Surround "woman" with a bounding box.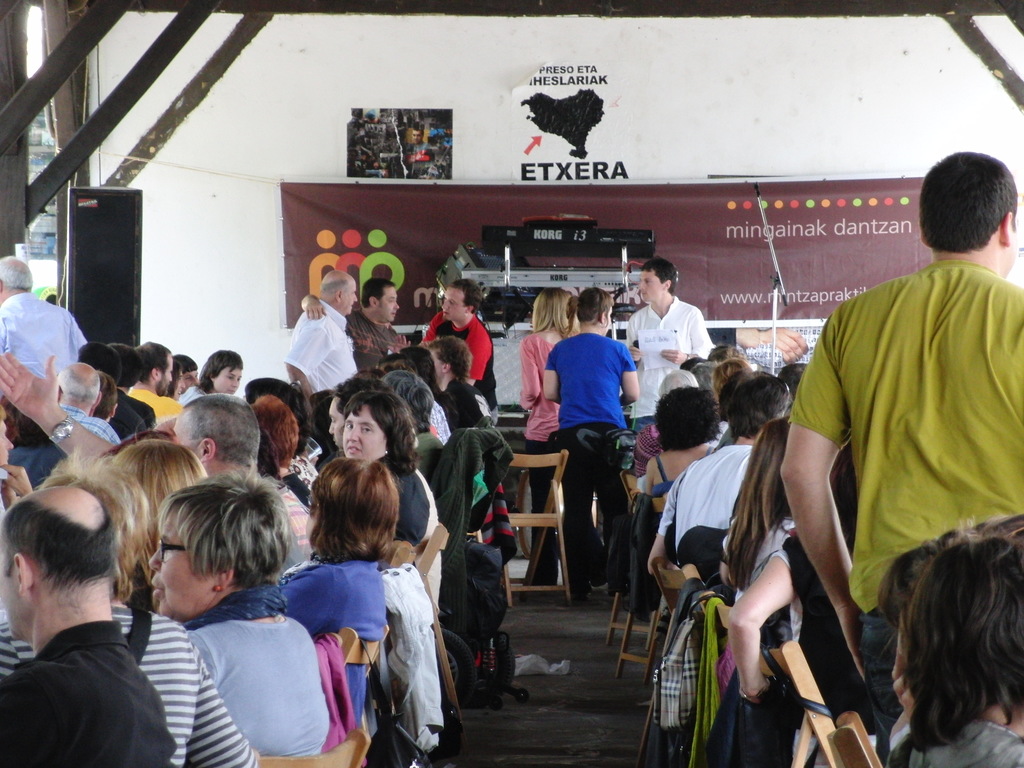
l=514, t=287, r=580, b=586.
